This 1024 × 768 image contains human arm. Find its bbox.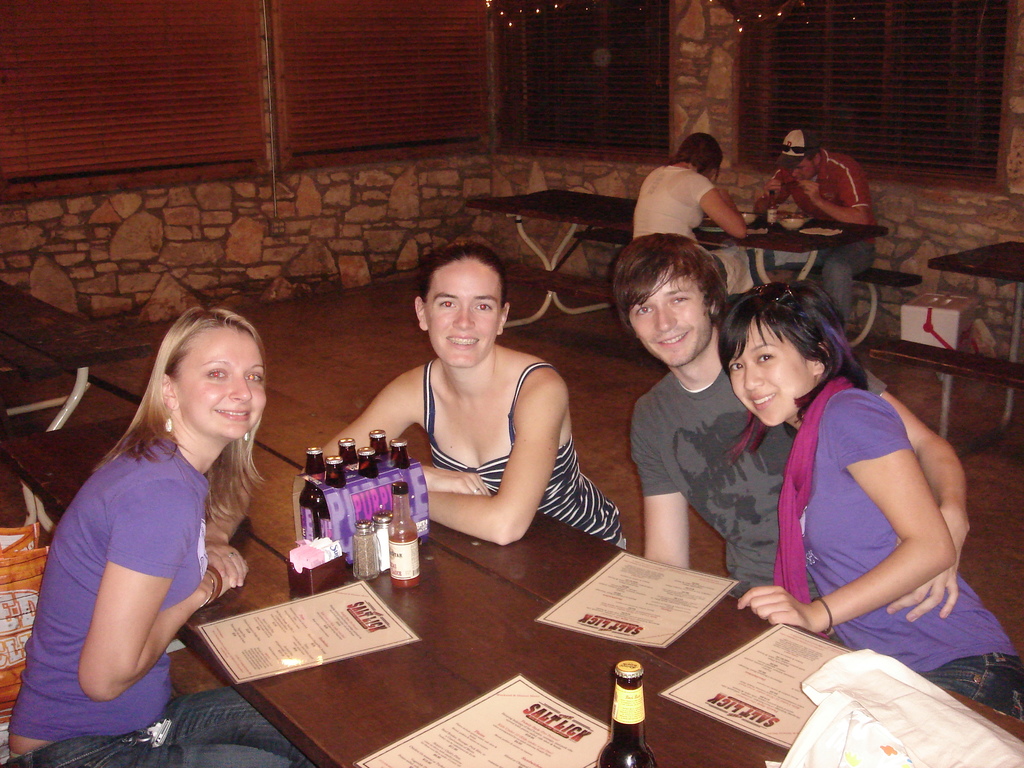
crop(697, 178, 753, 239).
